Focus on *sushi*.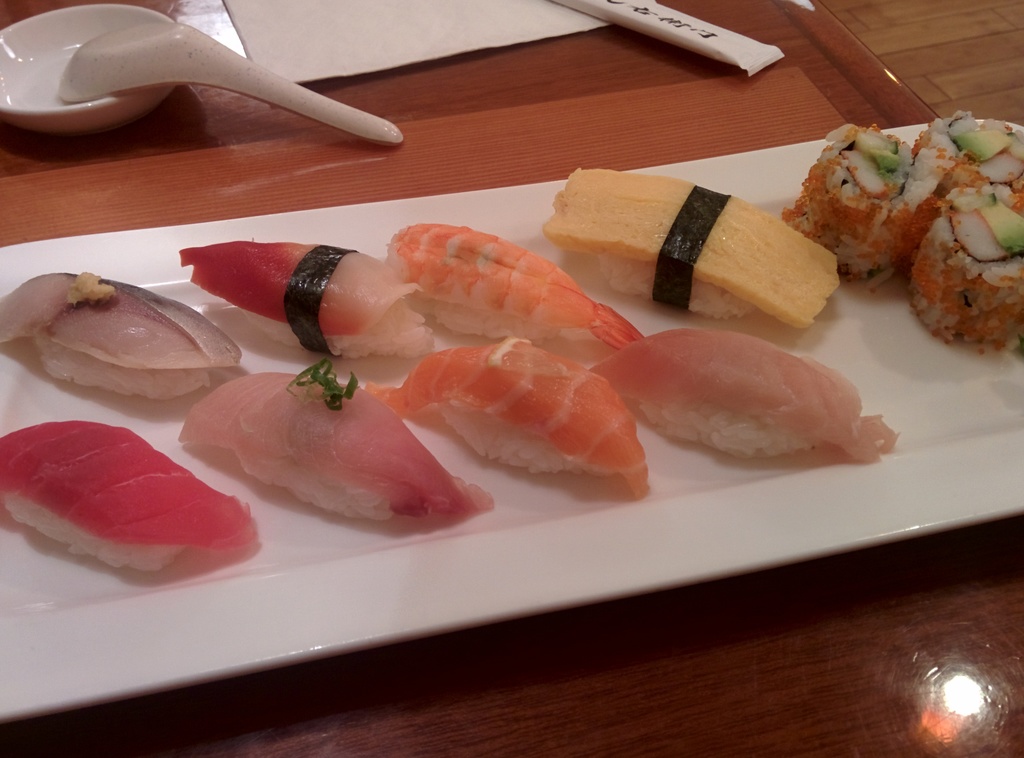
Focused at (905, 182, 1023, 349).
